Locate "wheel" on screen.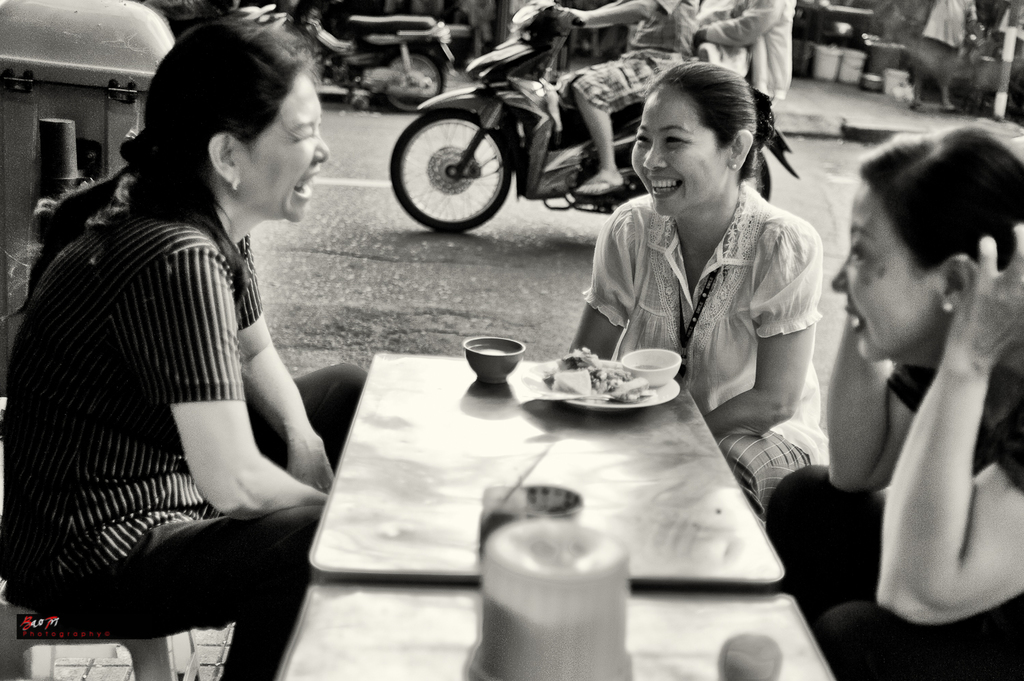
On screen at {"x1": 740, "y1": 155, "x2": 771, "y2": 202}.
